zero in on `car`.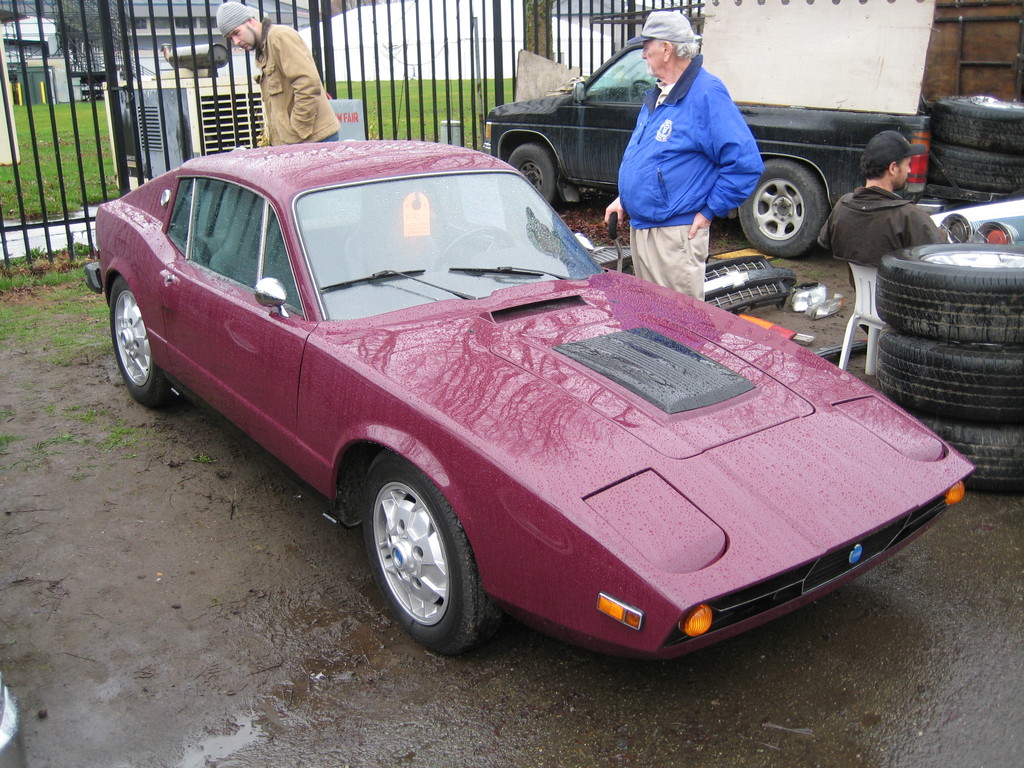
Zeroed in: crop(932, 196, 1023, 248).
